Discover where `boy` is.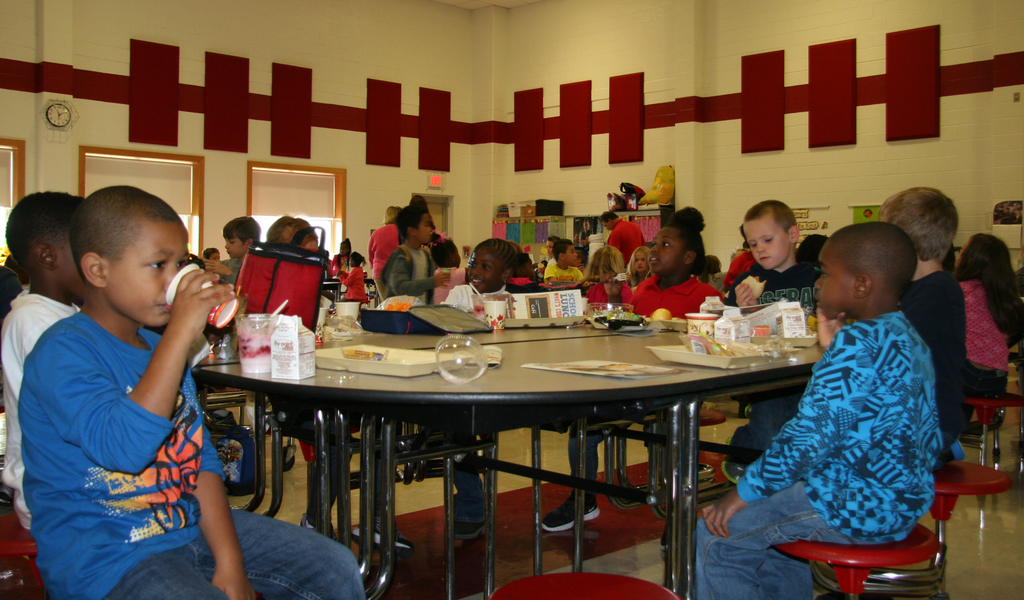
Discovered at region(720, 200, 819, 488).
